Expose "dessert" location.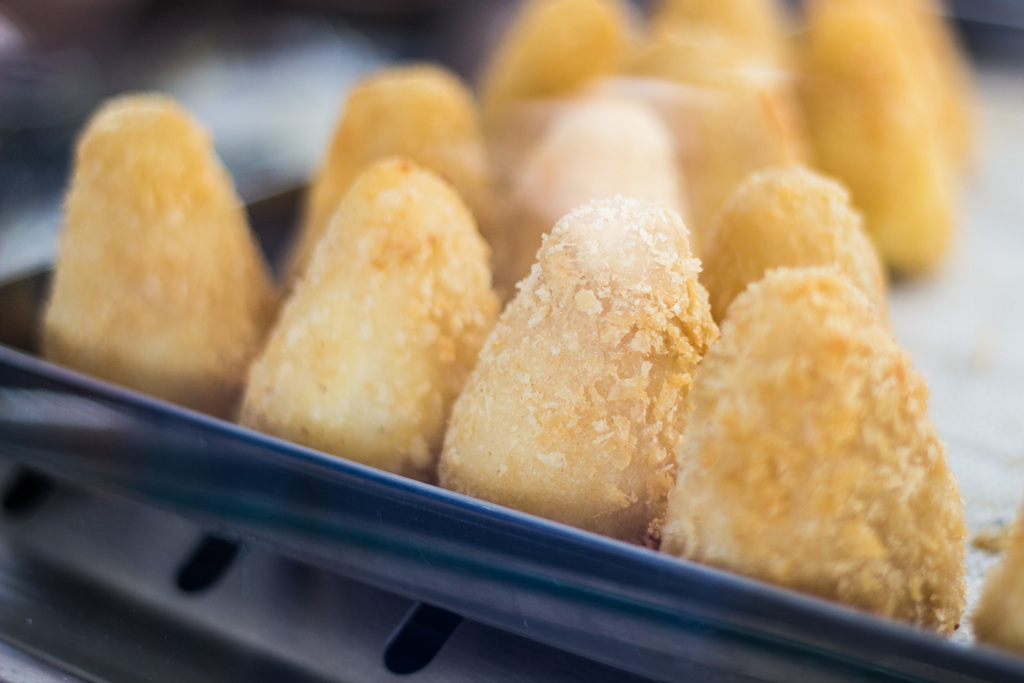
Exposed at box(451, 177, 729, 559).
